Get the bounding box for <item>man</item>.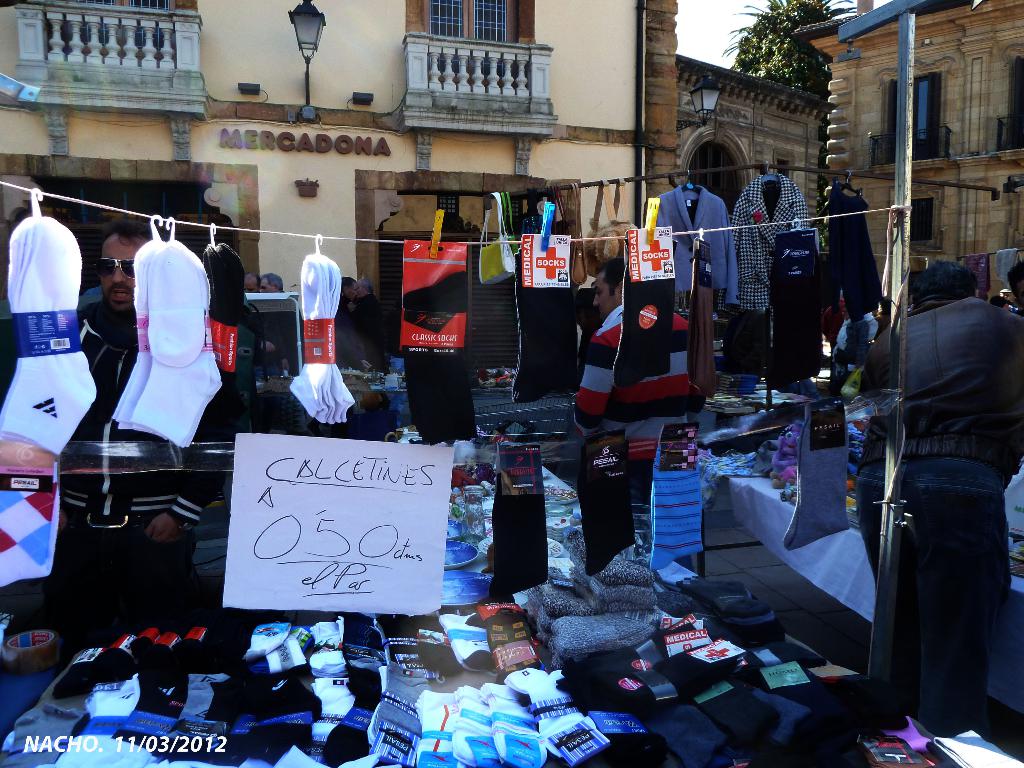
left=854, top=233, right=1020, bottom=764.
